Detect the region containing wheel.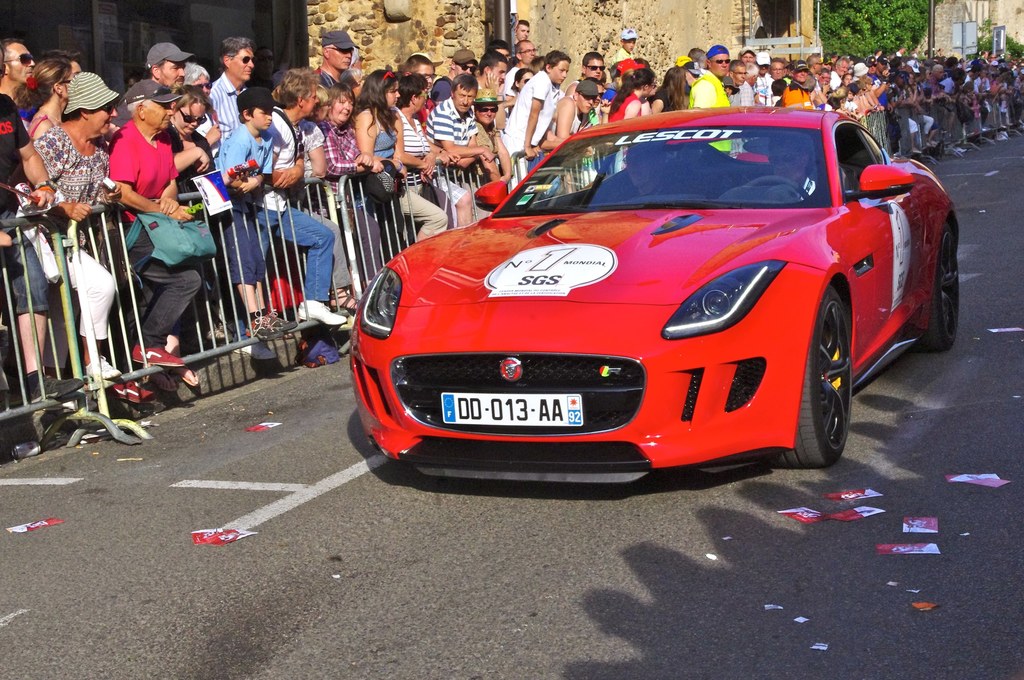
(801, 267, 873, 471).
